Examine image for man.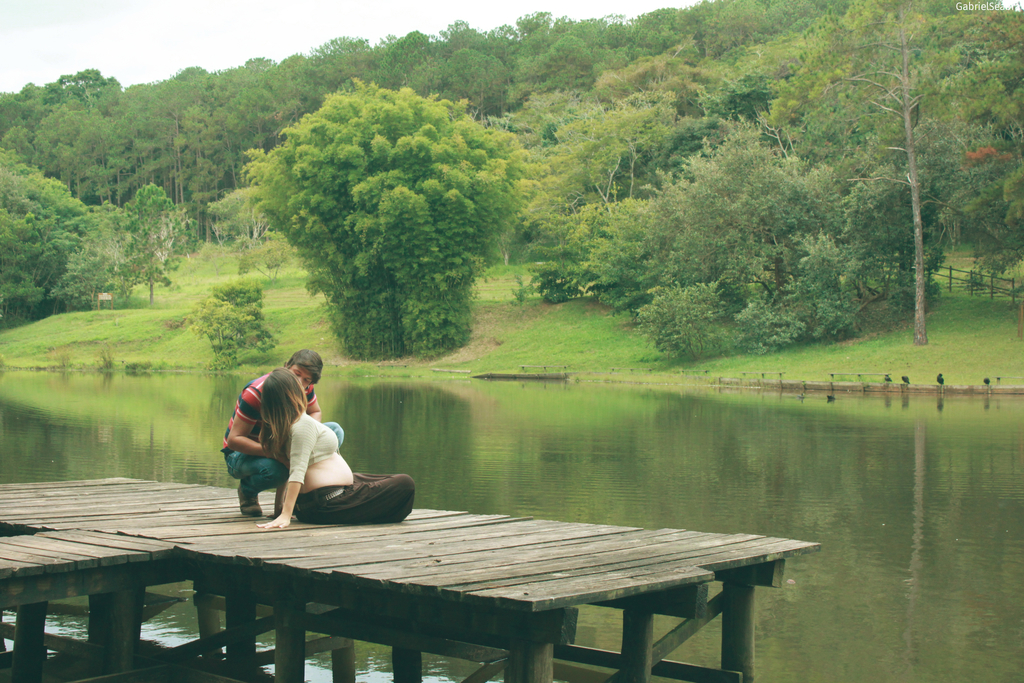
Examination result: [x1=225, y1=346, x2=348, y2=516].
